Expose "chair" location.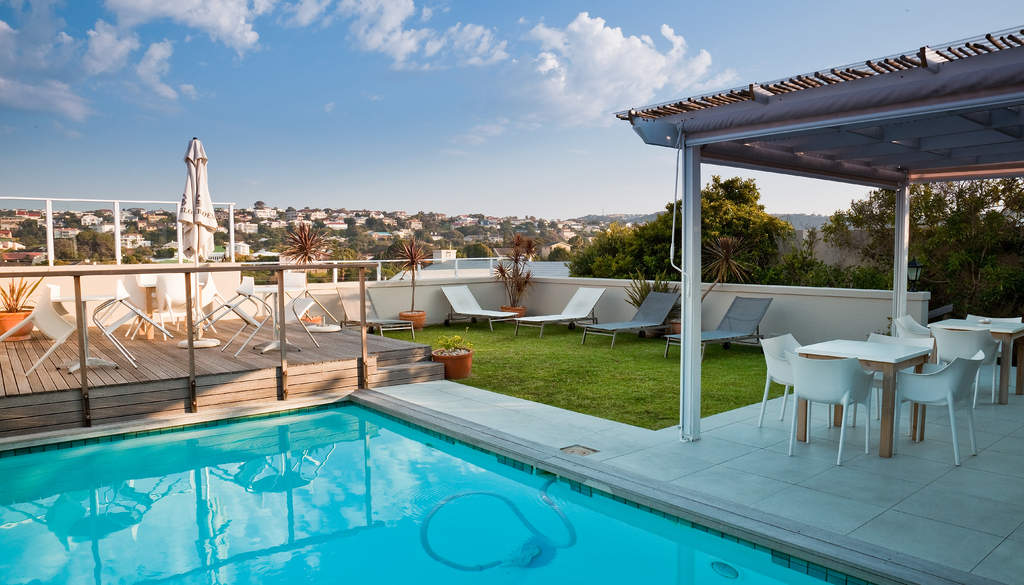
Exposed at bbox=[926, 322, 997, 409].
